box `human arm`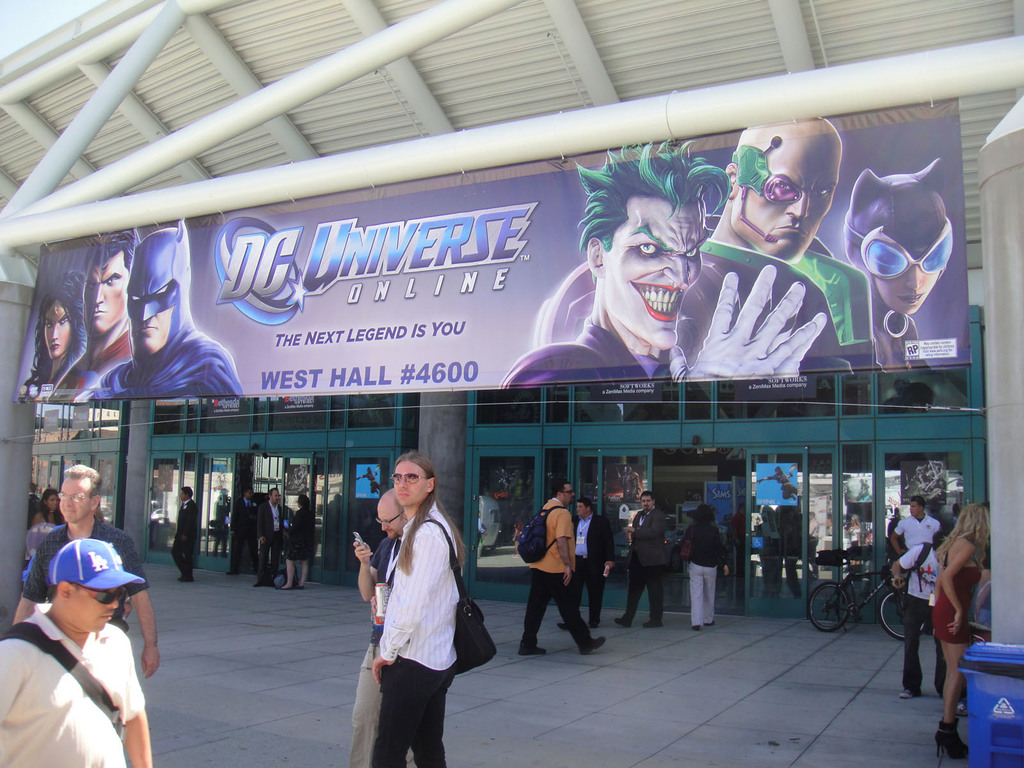
BBox(888, 543, 922, 586)
